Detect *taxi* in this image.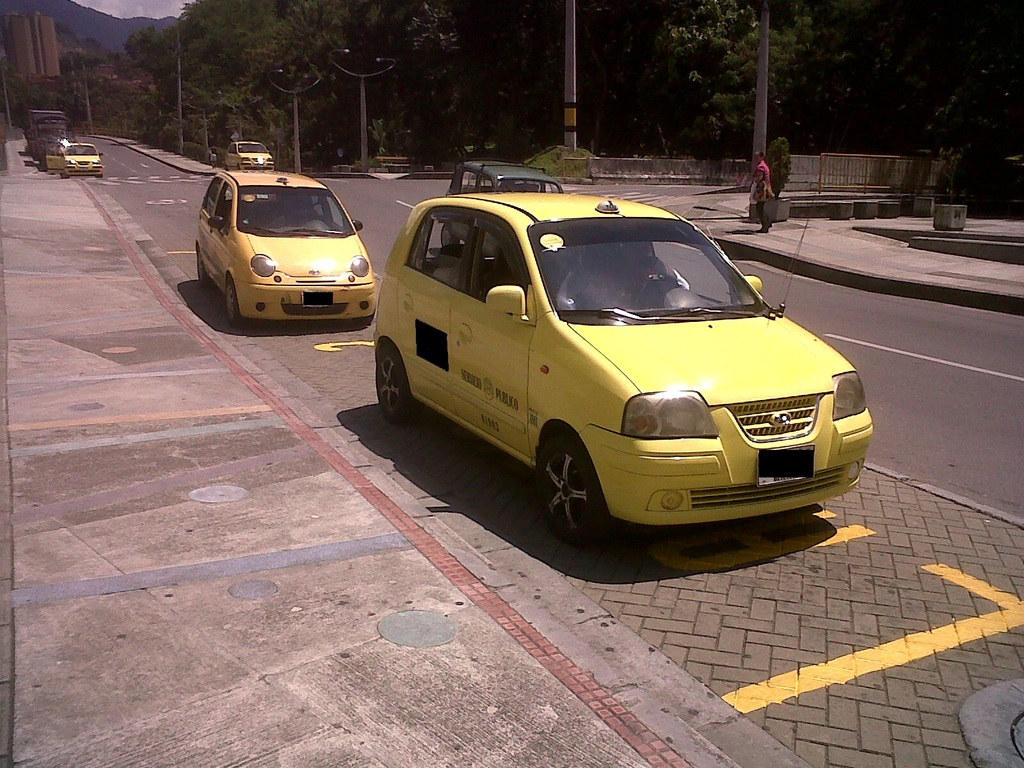
Detection: <box>43,141,106,179</box>.
